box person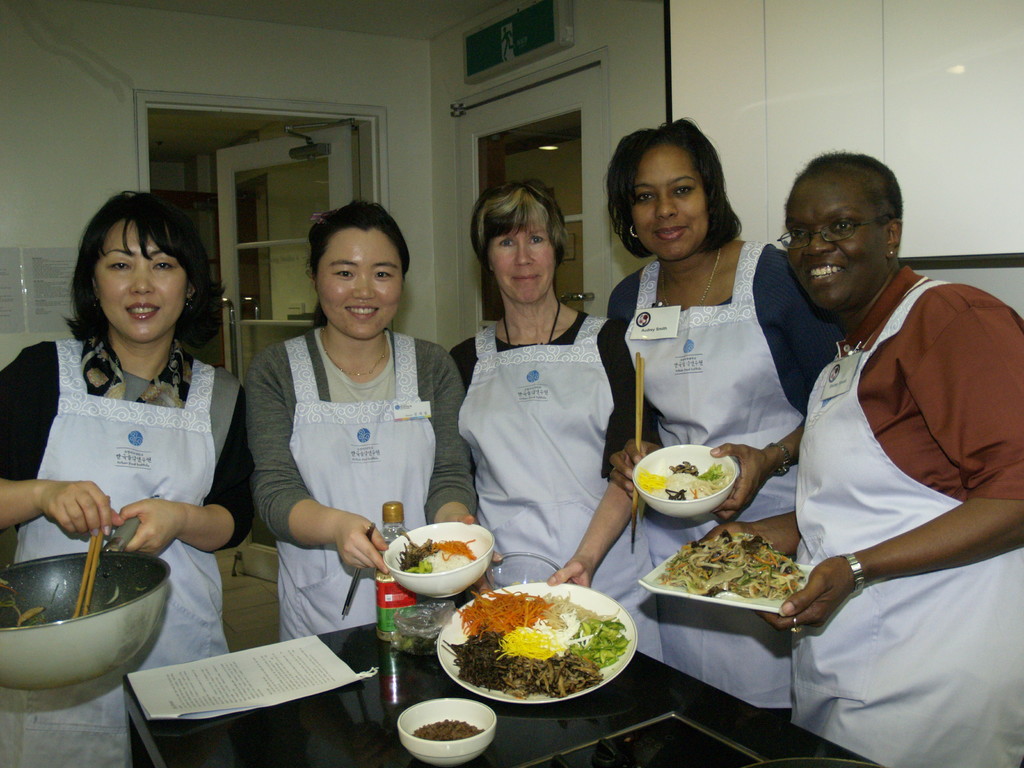
[550, 121, 815, 700]
